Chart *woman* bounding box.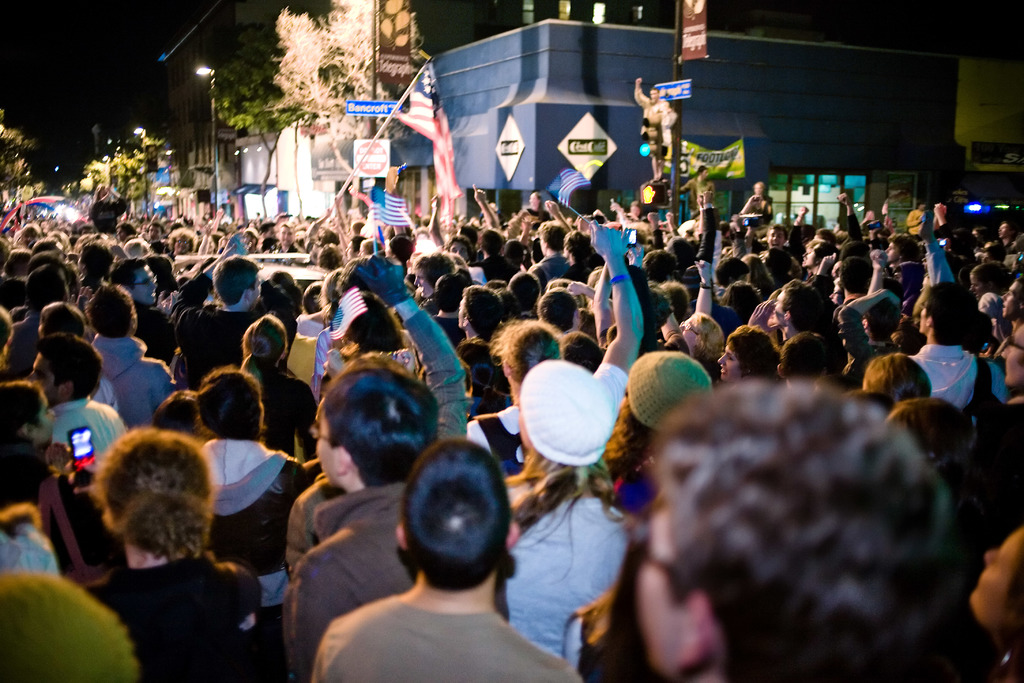
Charted: (238,317,307,466).
